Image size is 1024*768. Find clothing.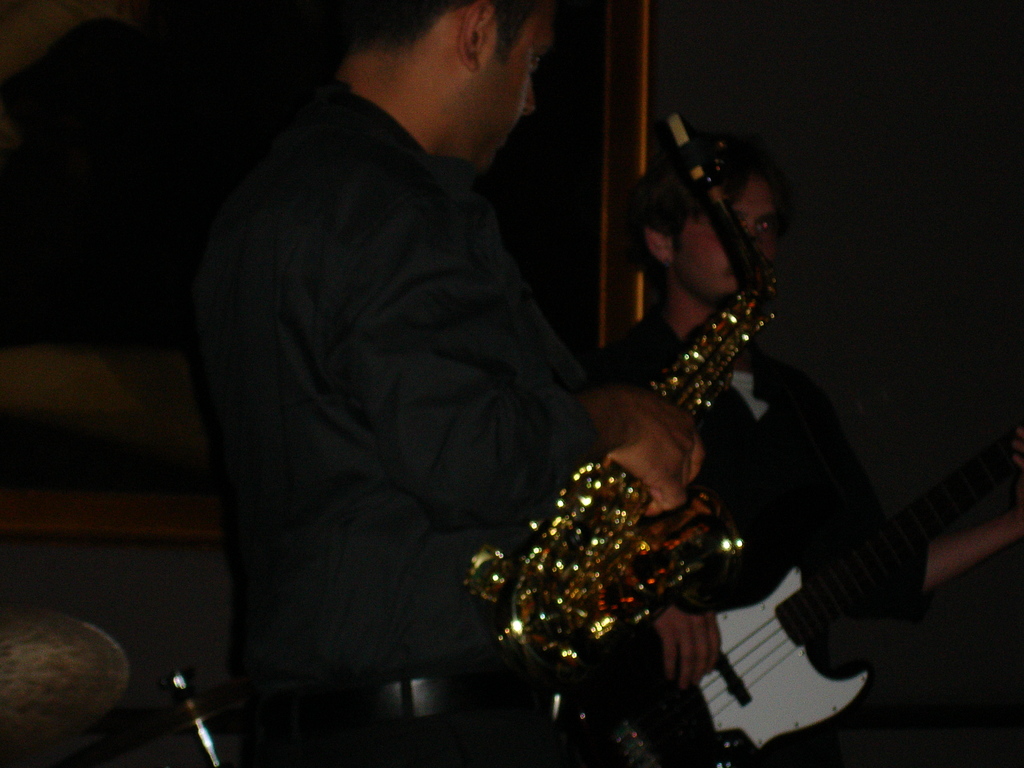
612,324,903,753.
